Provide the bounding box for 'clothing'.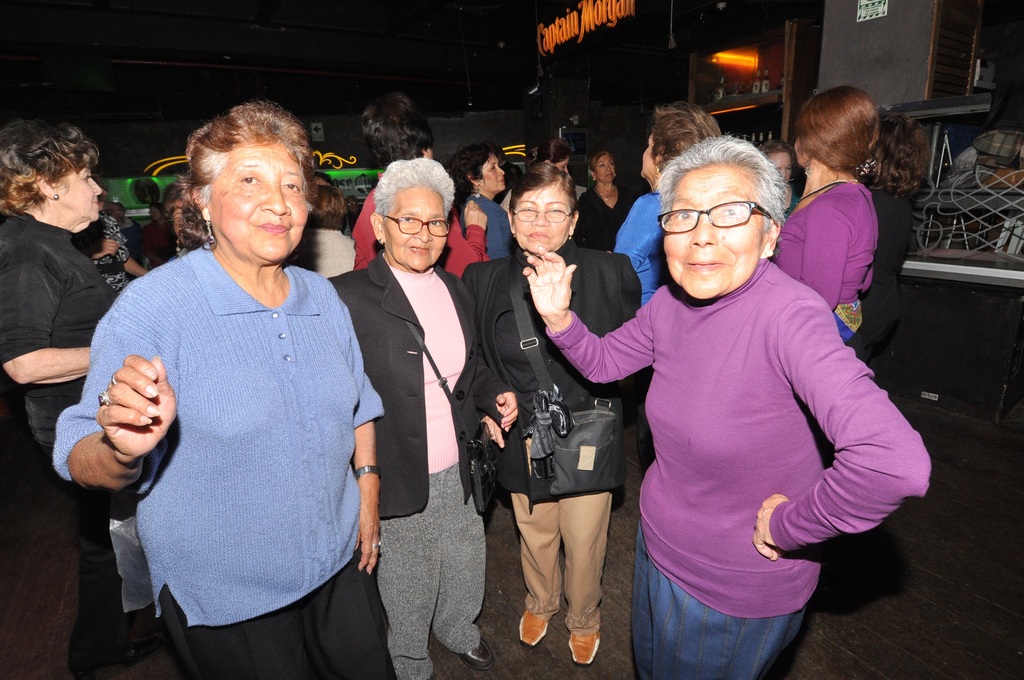
[546, 256, 933, 679].
